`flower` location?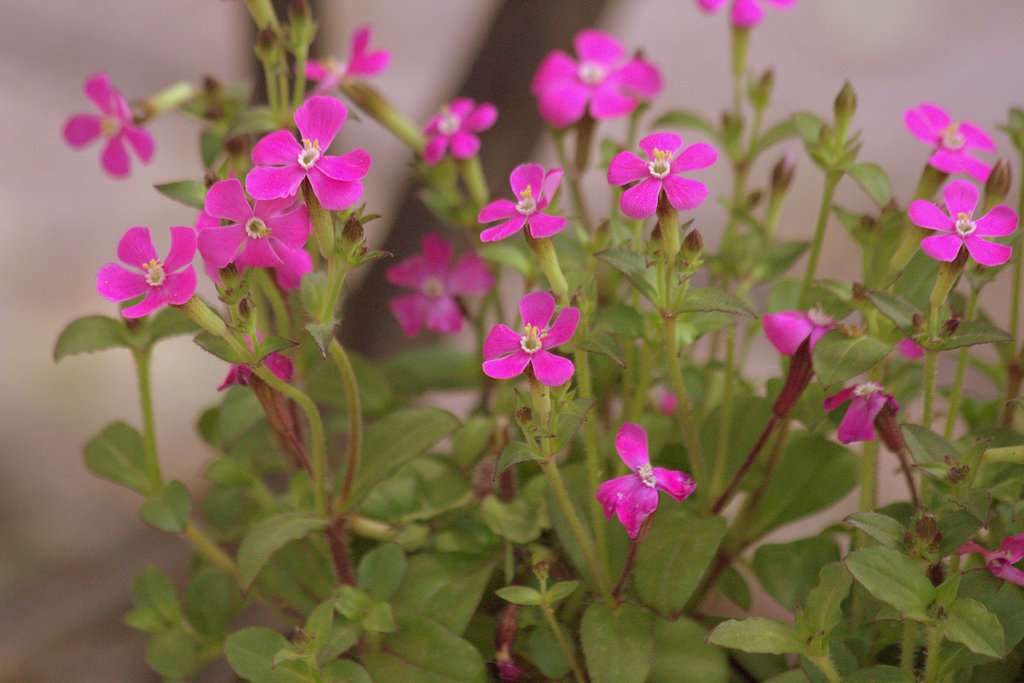
824, 382, 899, 451
